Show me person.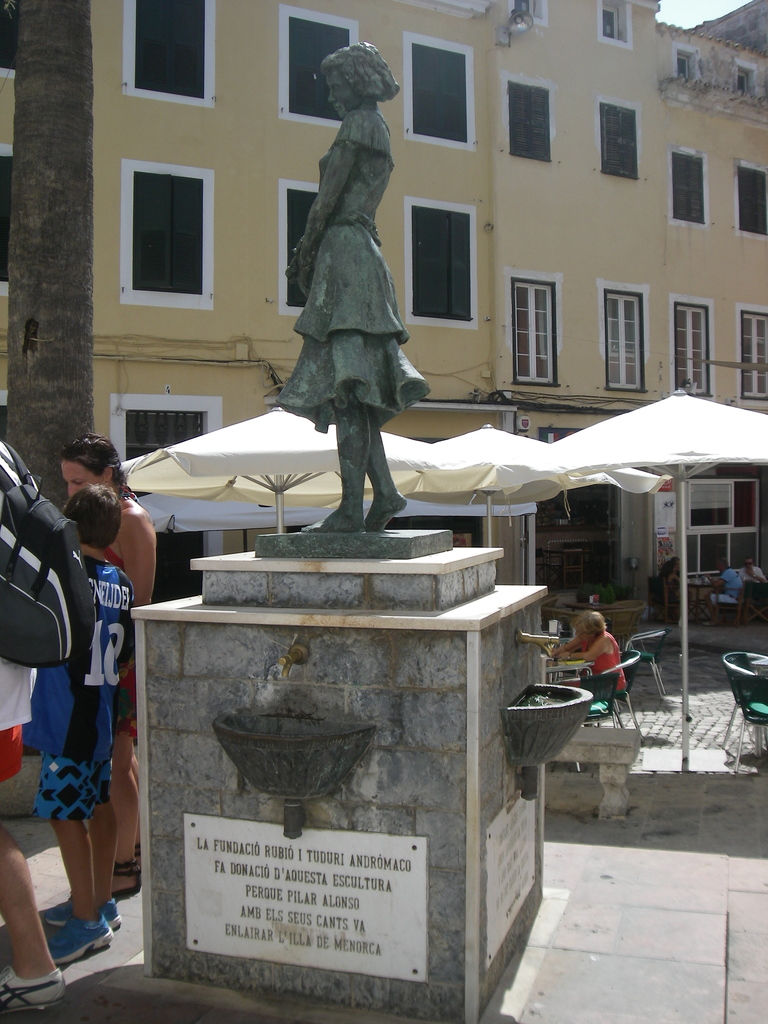
person is here: (0, 430, 73, 1007).
